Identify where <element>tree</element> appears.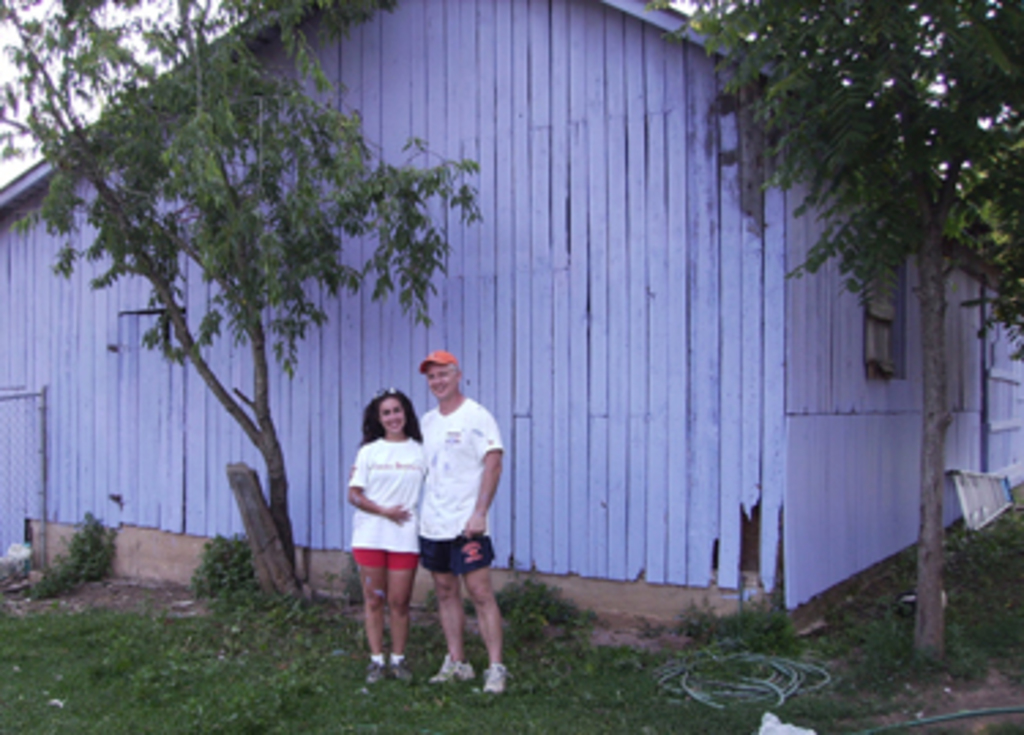
Appears at locate(25, 8, 382, 628).
